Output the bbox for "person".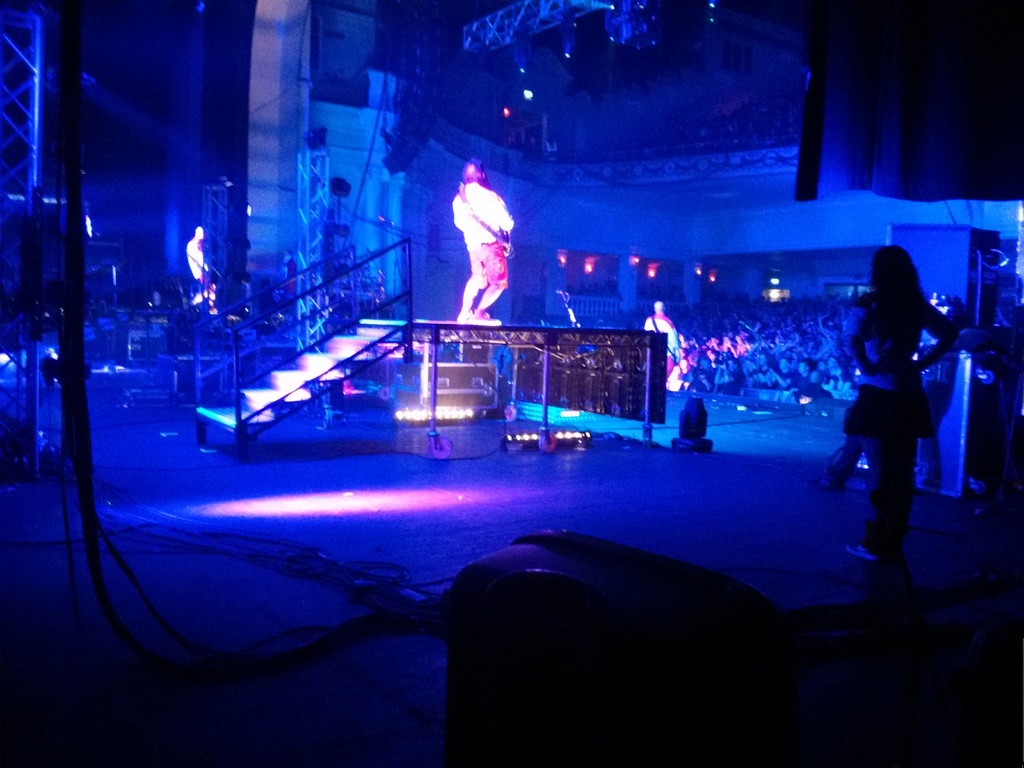
[452,158,514,329].
